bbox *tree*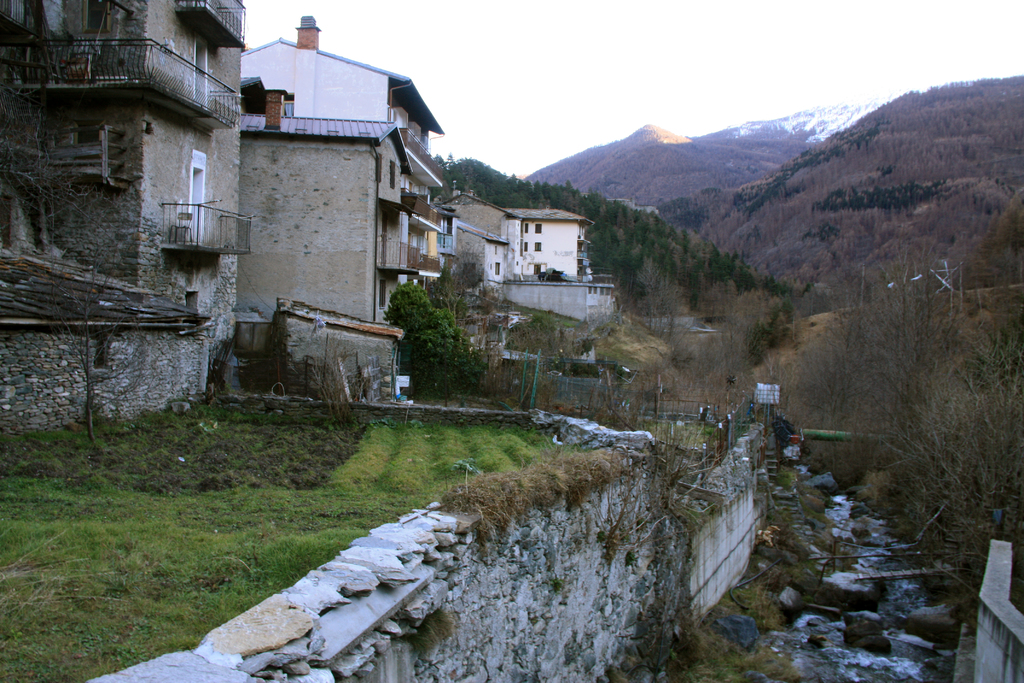
[left=378, top=272, right=489, bottom=395]
